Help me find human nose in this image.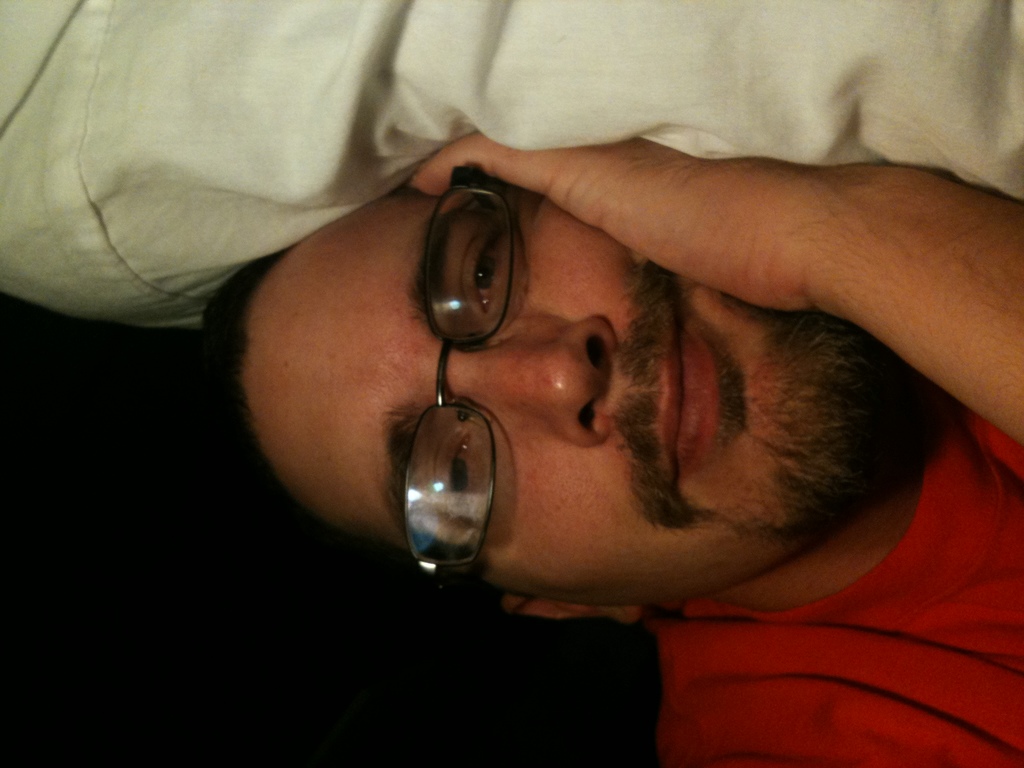
Found it: 447,314,614,450.
